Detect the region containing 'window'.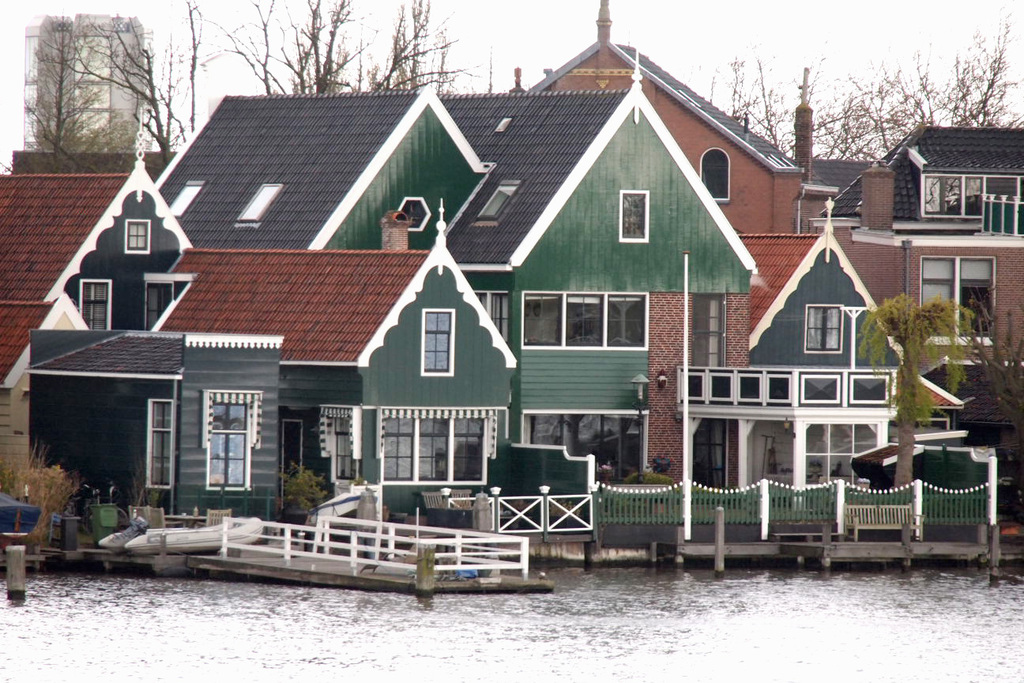
box=[77, 281, 113, 330].
